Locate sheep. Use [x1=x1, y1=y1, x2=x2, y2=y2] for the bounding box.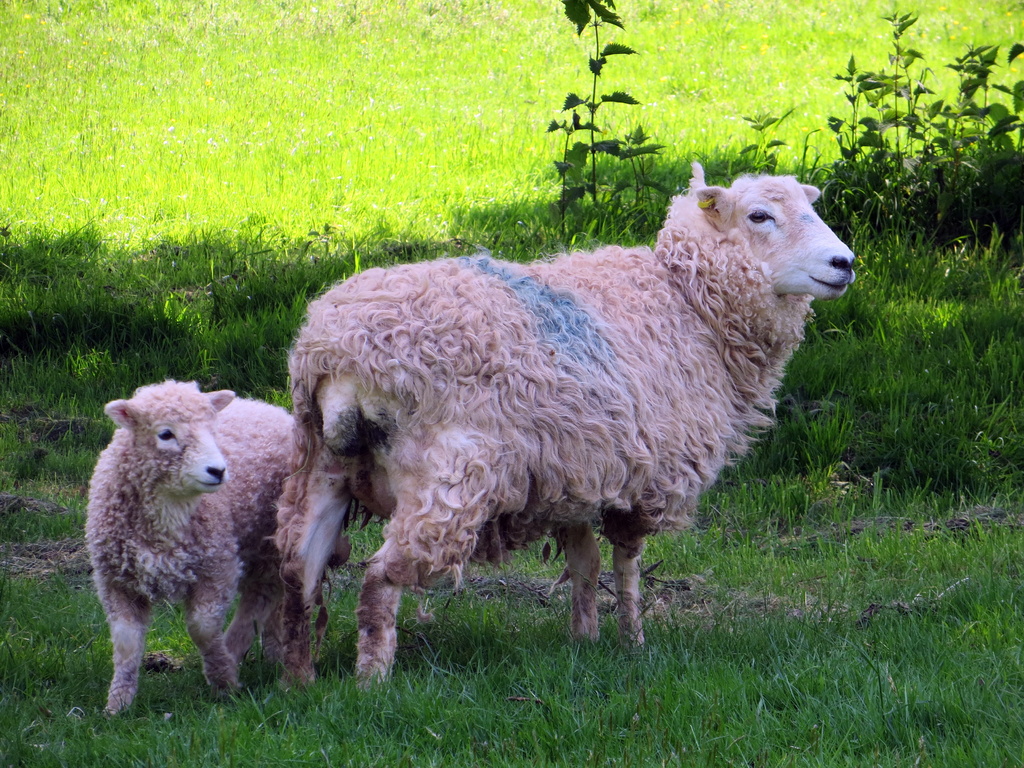
[x1=86, y1=381, x2=350, y2=713].
